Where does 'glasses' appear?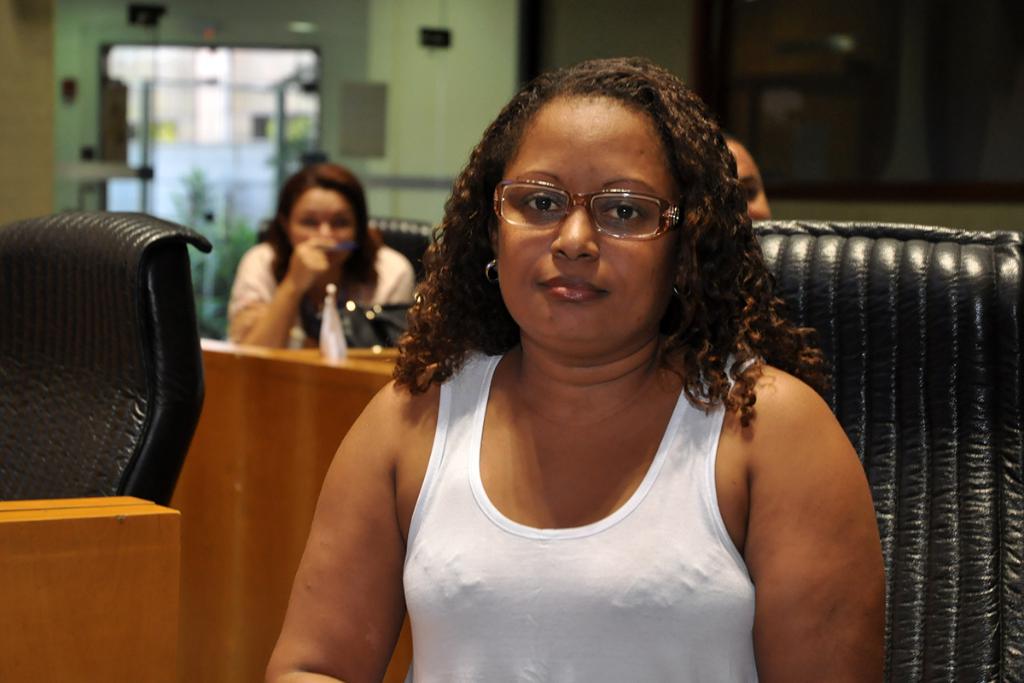
Appears at [x1=493, y1=177, x2=686, y2=241].
